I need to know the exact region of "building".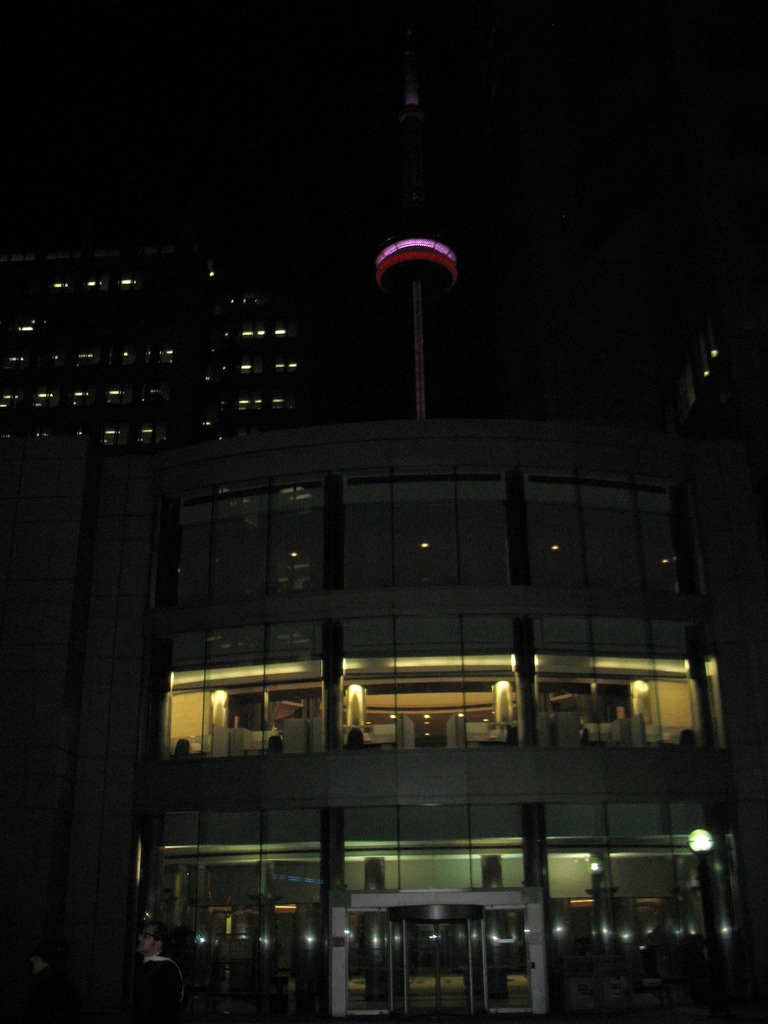
Region: 0, 416, 767, 1023.
